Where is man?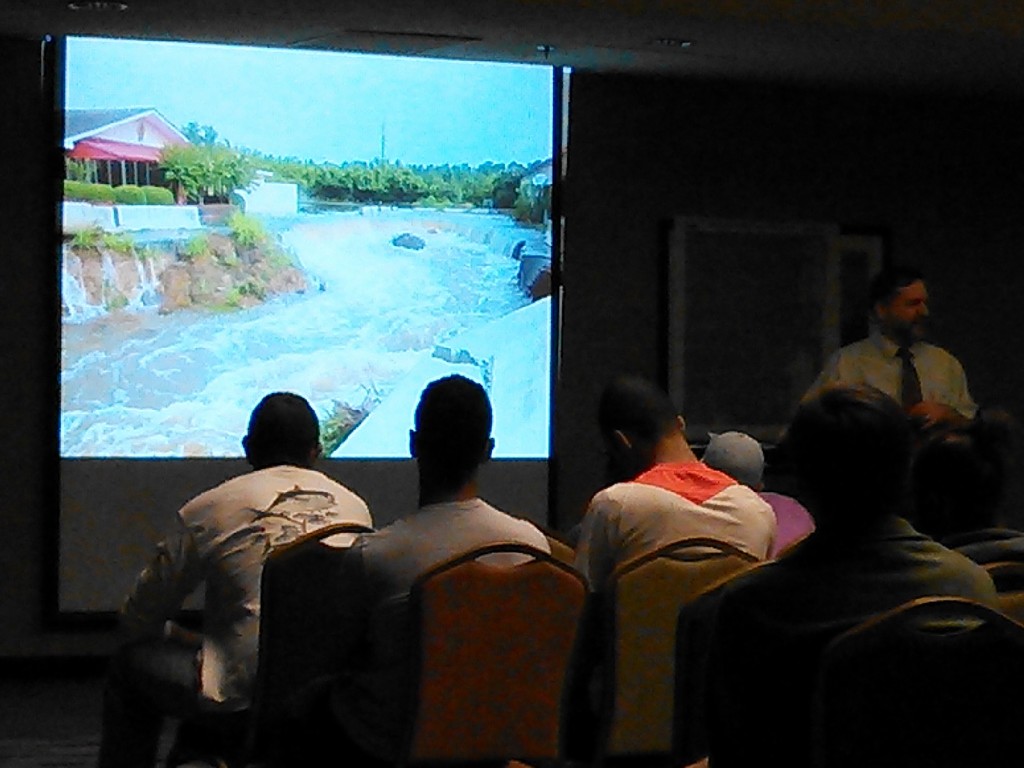
left=575, top=344, right=776, bottom=767.
